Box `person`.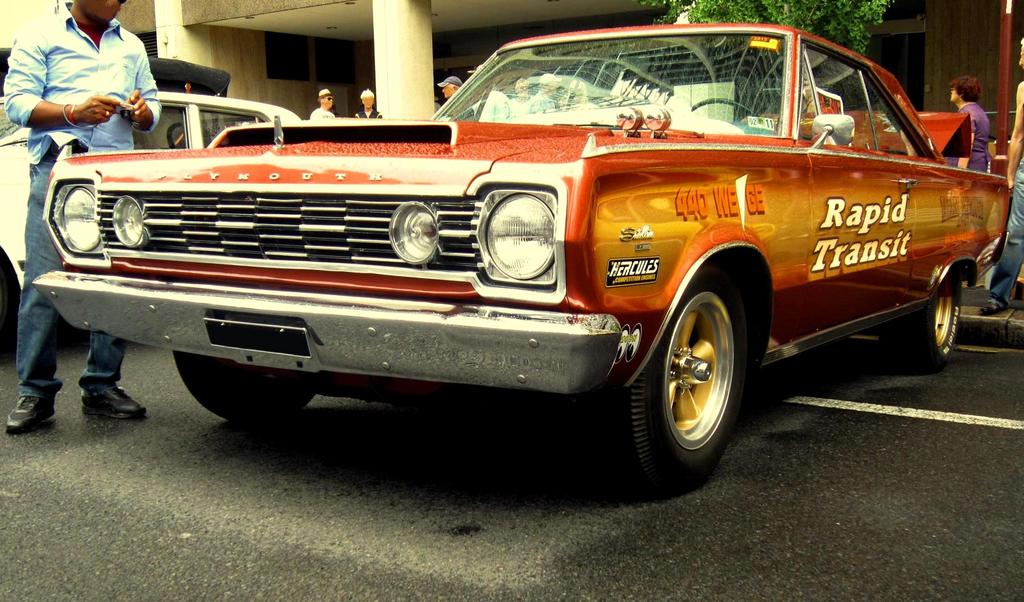
355:91:382:118.
